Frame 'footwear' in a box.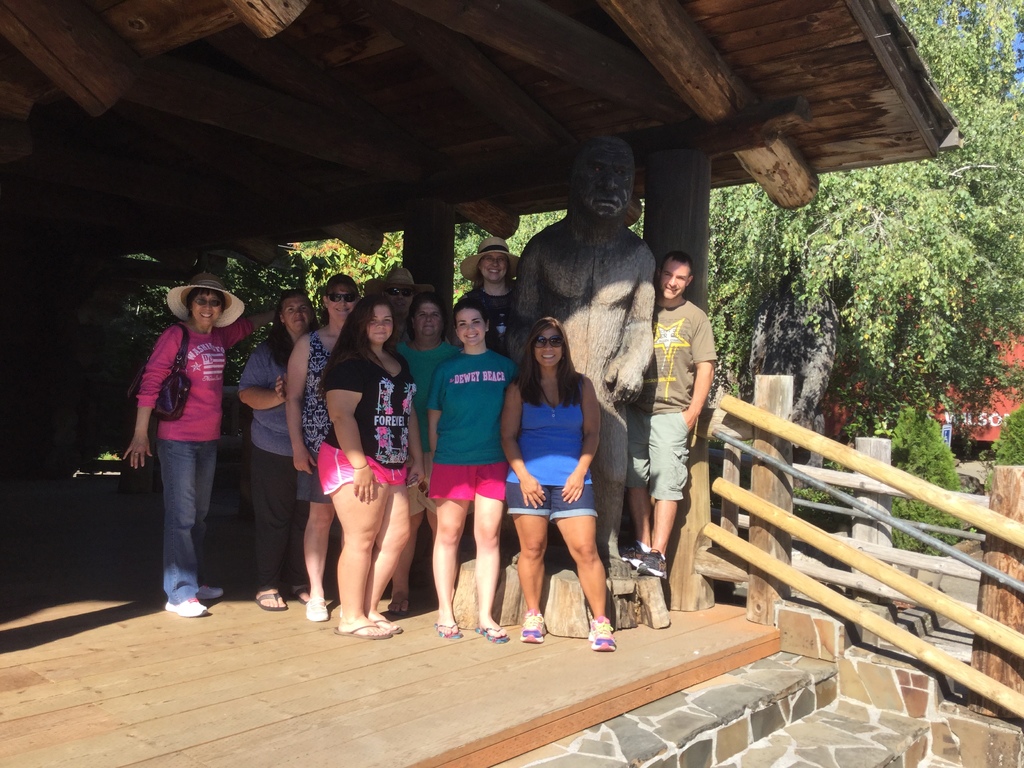
rect(166, 596, 208, 616).
